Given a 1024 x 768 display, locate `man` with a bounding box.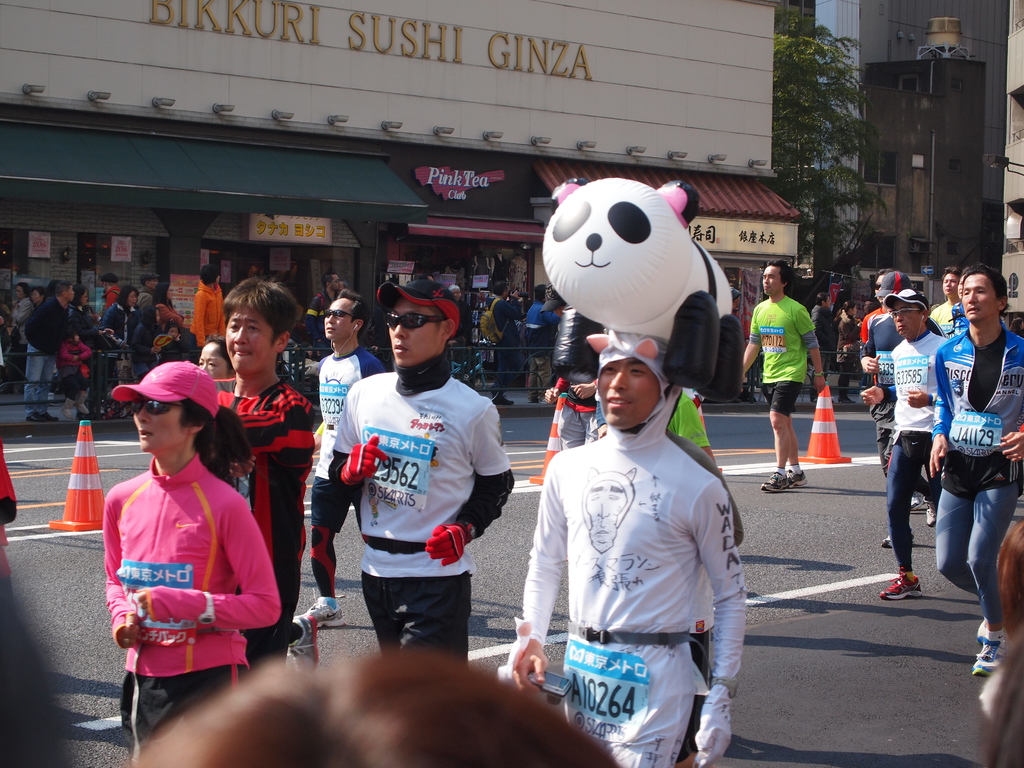
Located: Rect(809, 288, 835, 398).
